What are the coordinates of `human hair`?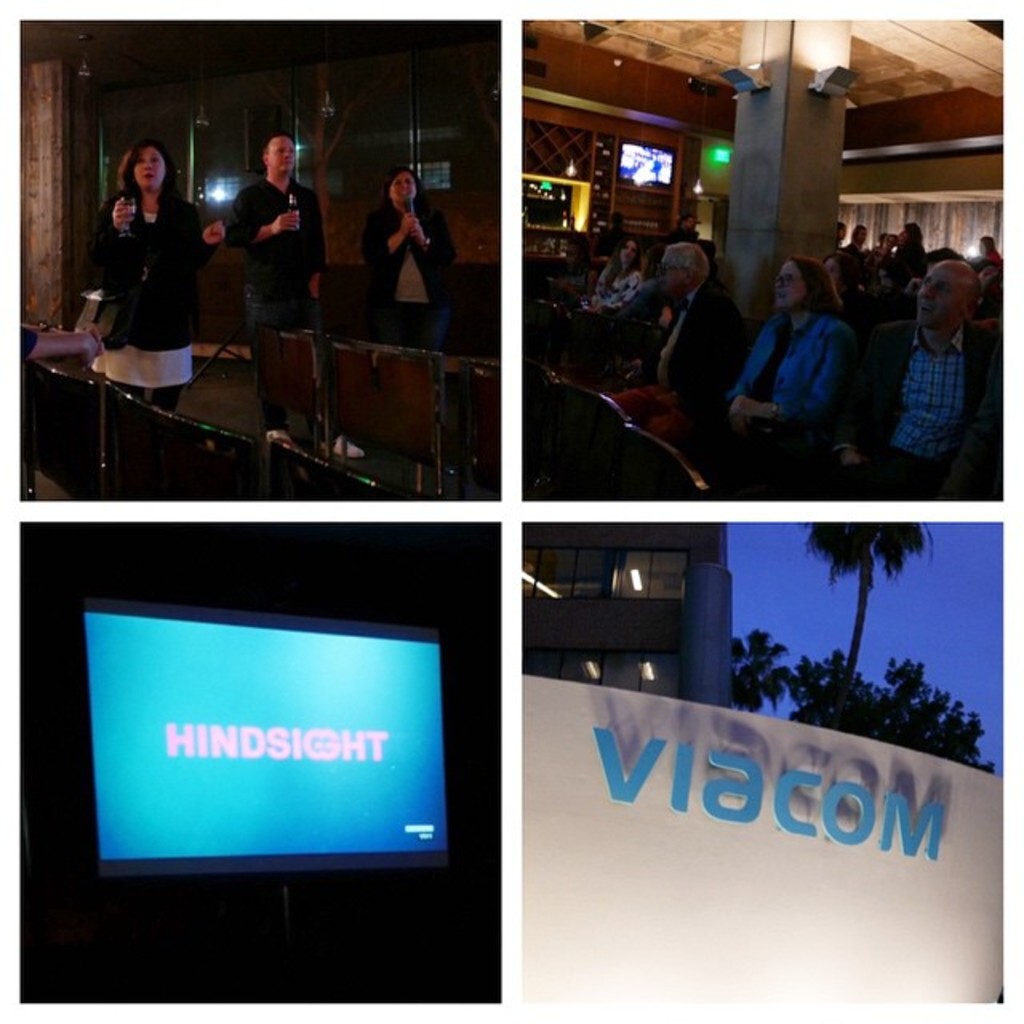
crop(107, 126, 179, 206).
